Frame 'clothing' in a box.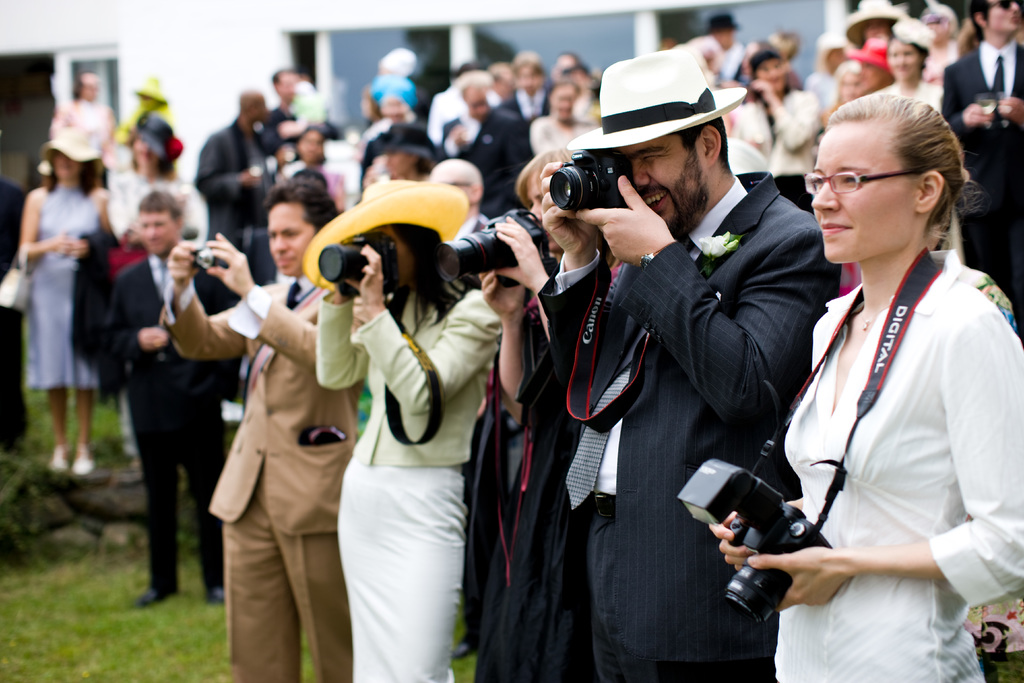
bbox(737, 84, 826, 183).
